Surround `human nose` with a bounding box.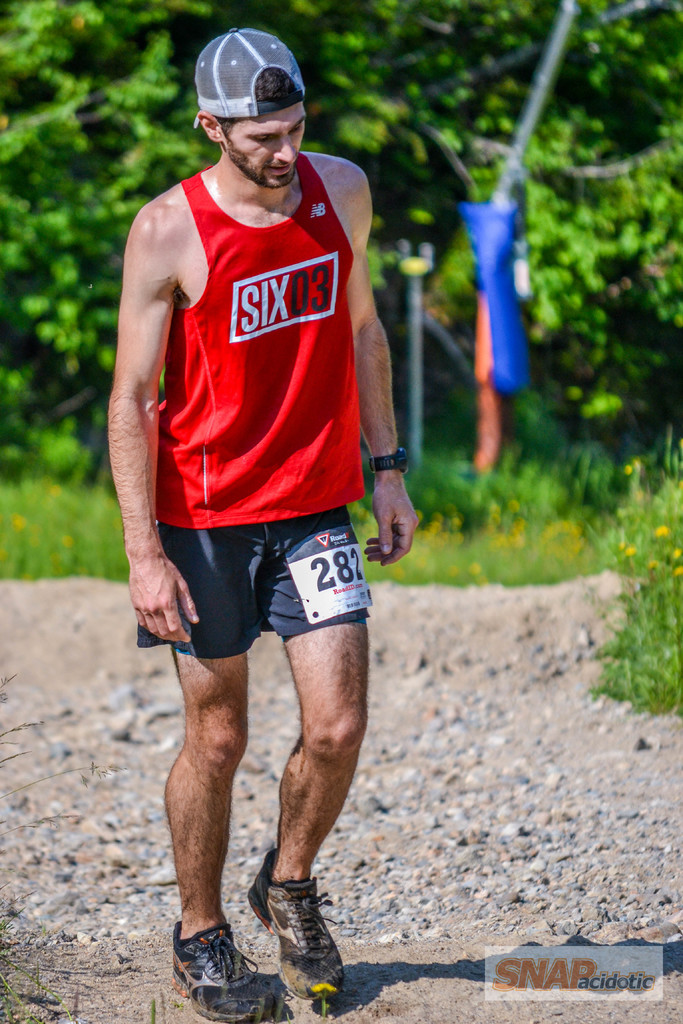
<bbox>272, 135, 296, 161</bbox>.
